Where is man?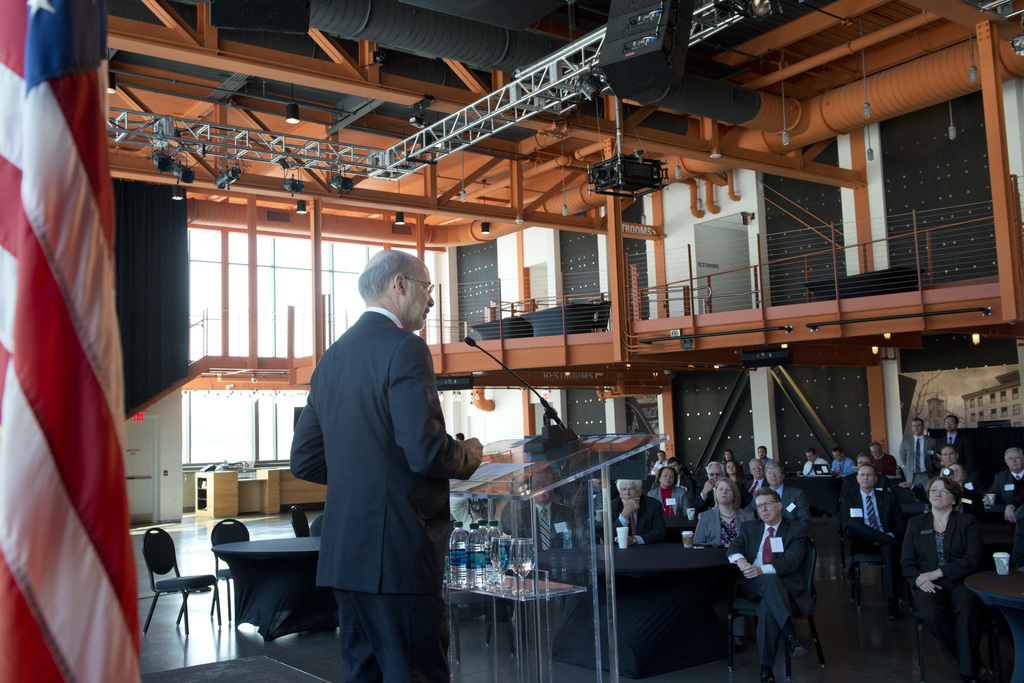
937/411/979/477.
